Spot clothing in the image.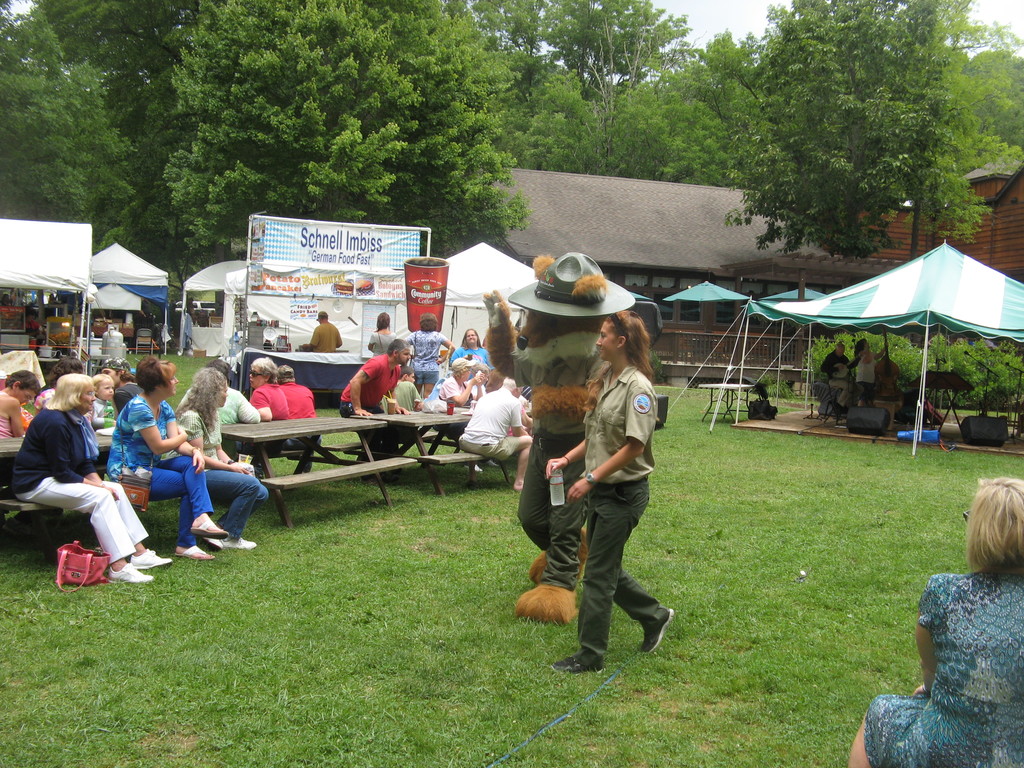
clothing found at [left=852, top=563, right=1023, bottom=766].
